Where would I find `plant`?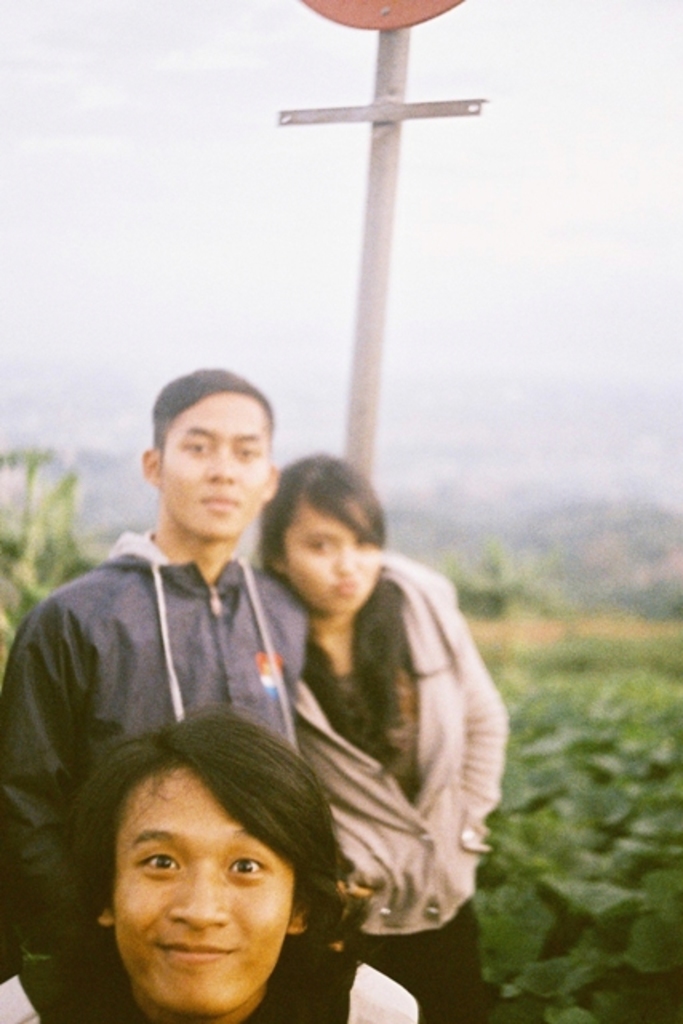
At (left=0, top=458, right=110, bottom=741).
